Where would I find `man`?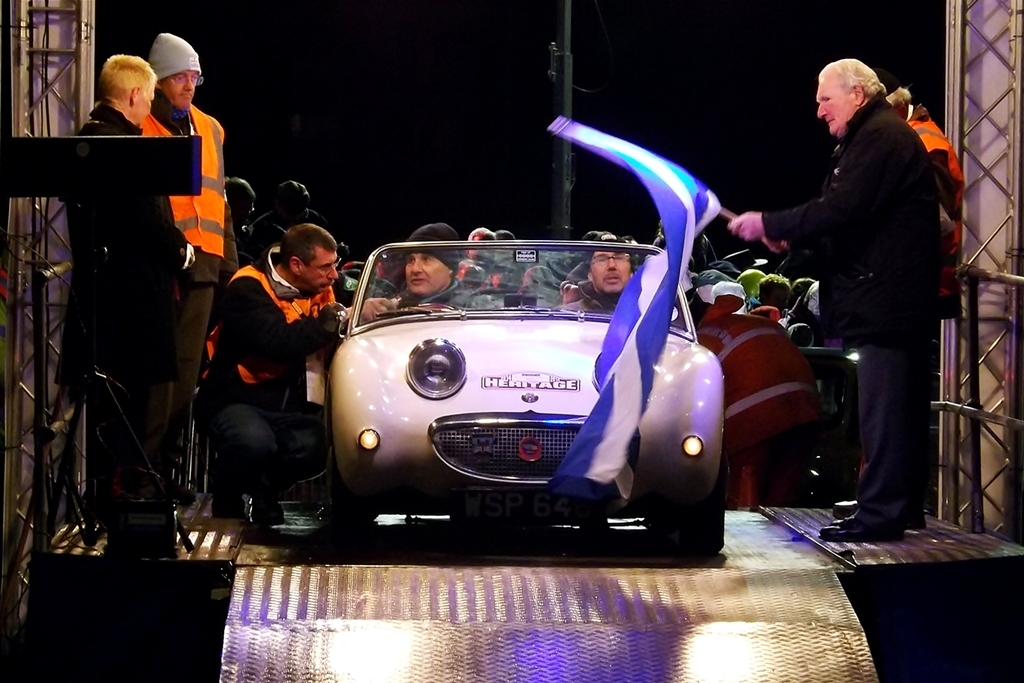
At Rect(51, 51, 206, 559).
